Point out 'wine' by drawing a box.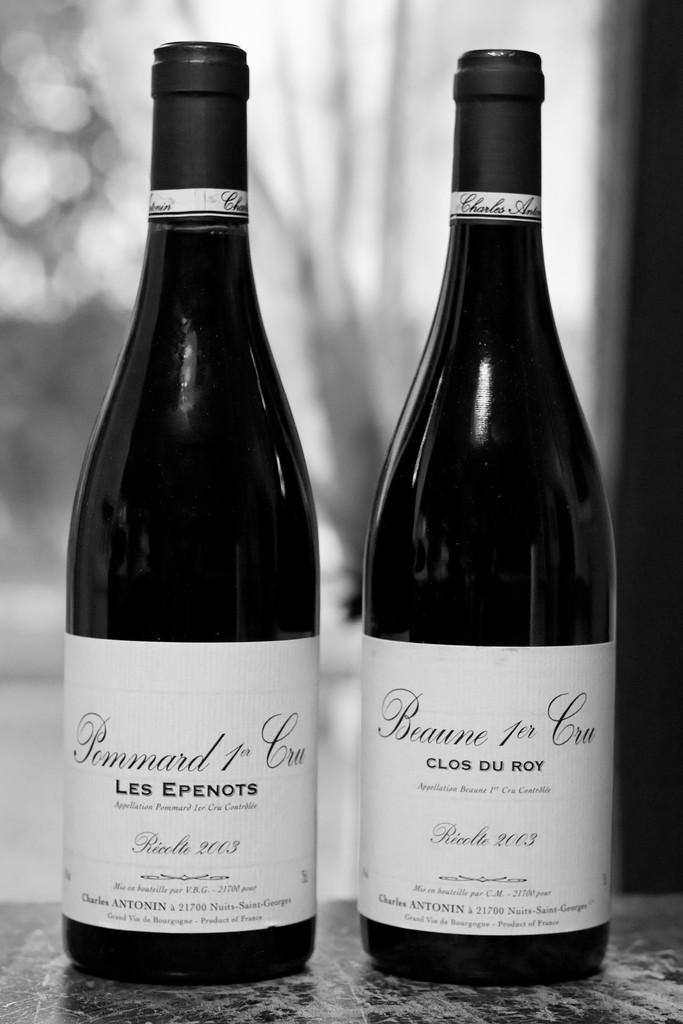
<box>359,49,611,989</box>.
